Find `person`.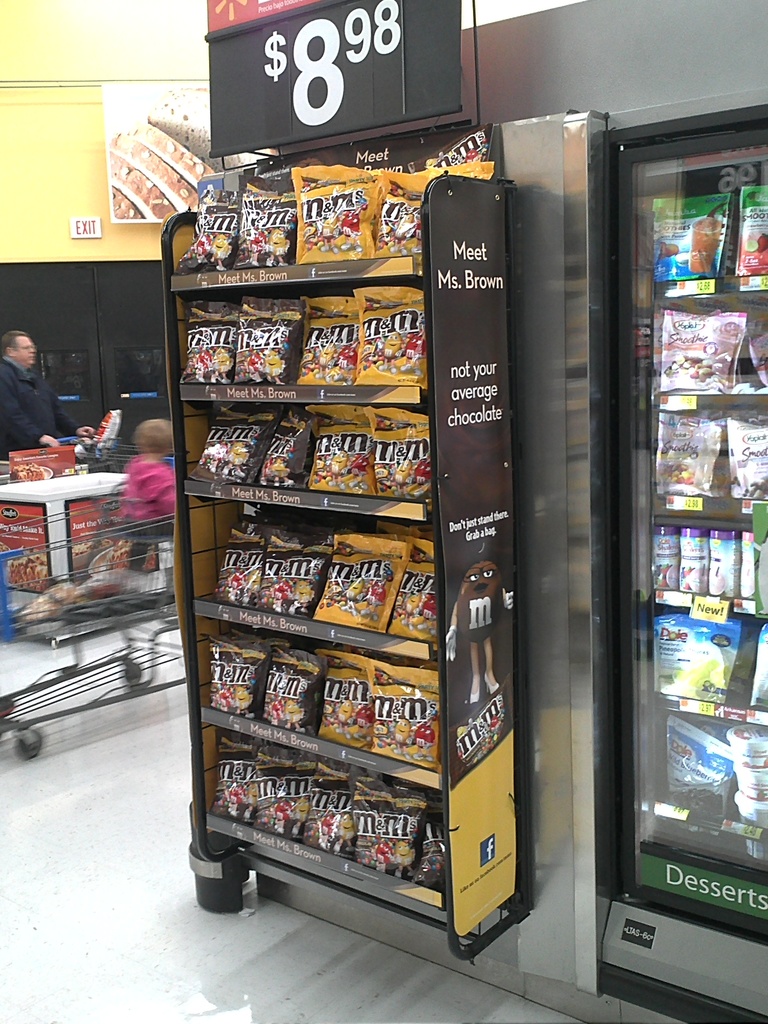
115, 416, 182, 529.
